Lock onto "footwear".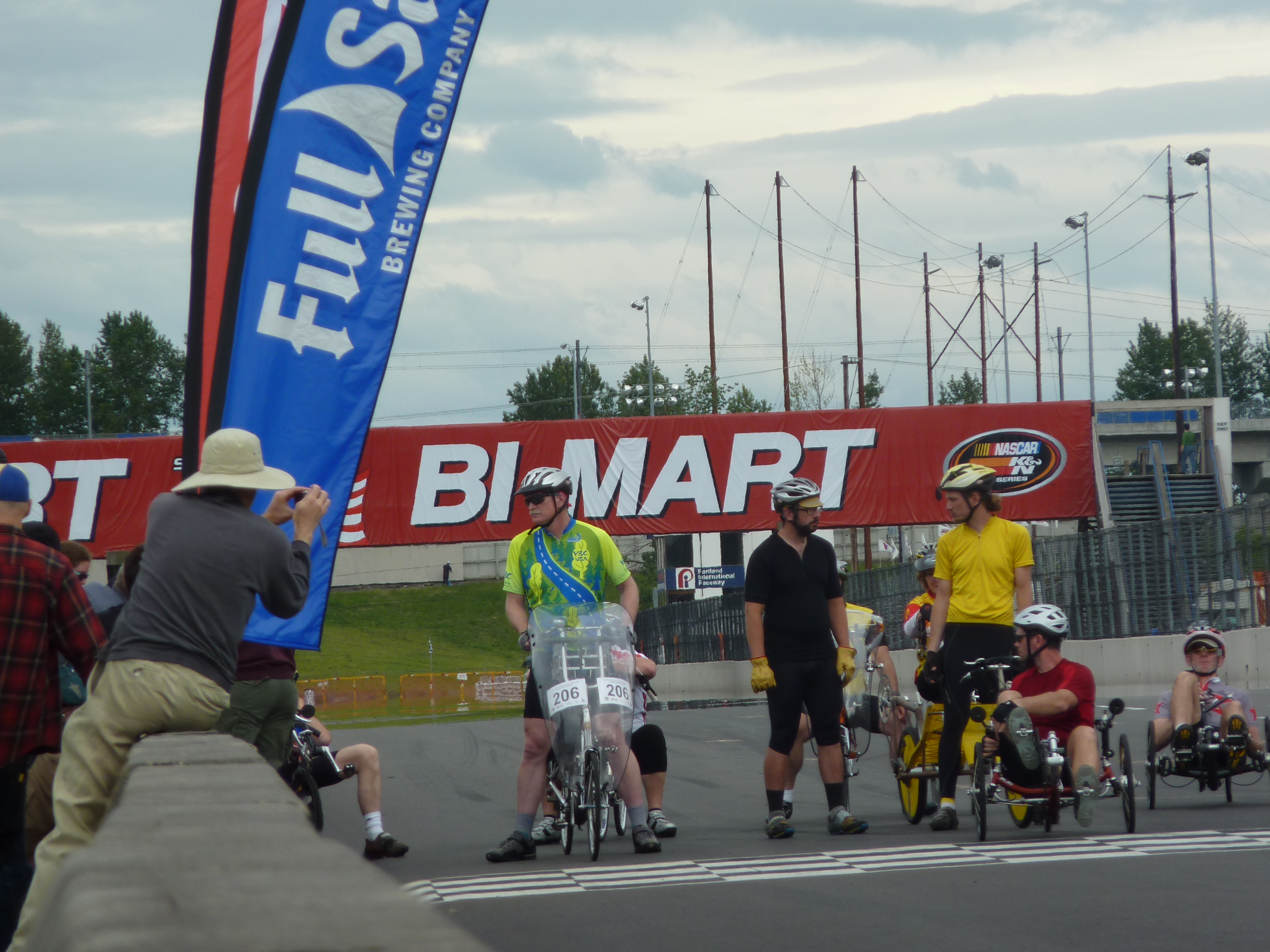
Locked: select_region(170, 288, 188, 299).
